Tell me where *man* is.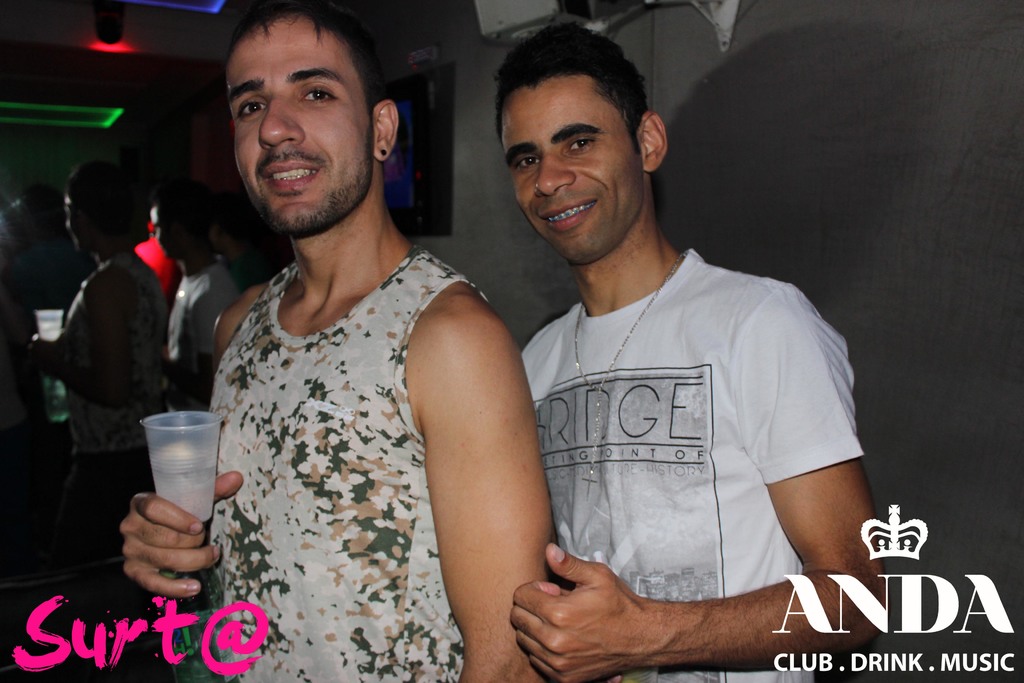
*man* is at locate(147, 6, 587, 662).
